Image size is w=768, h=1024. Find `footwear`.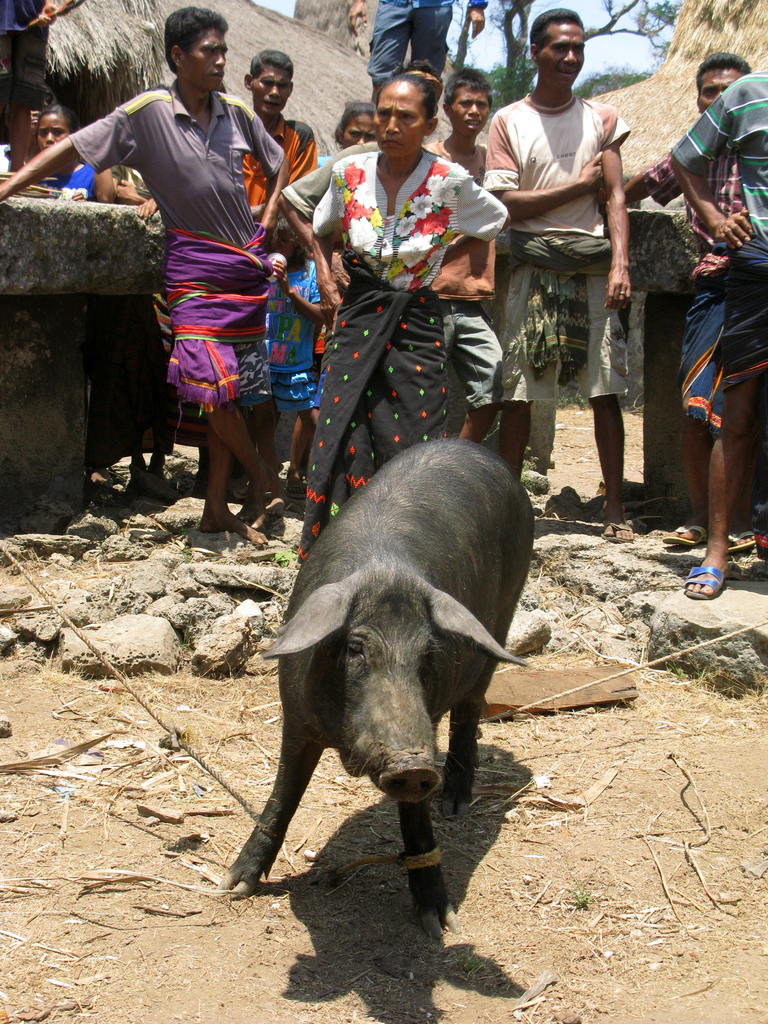
l=596, t=517, r=632, b=543.
